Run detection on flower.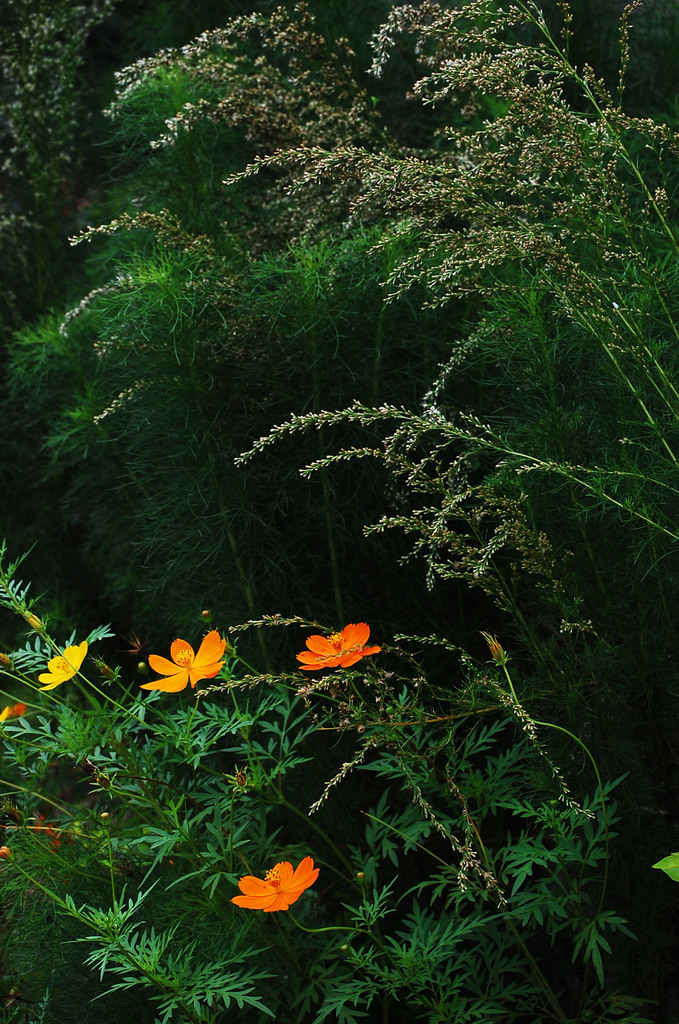
Result: 223/865/329/931.
